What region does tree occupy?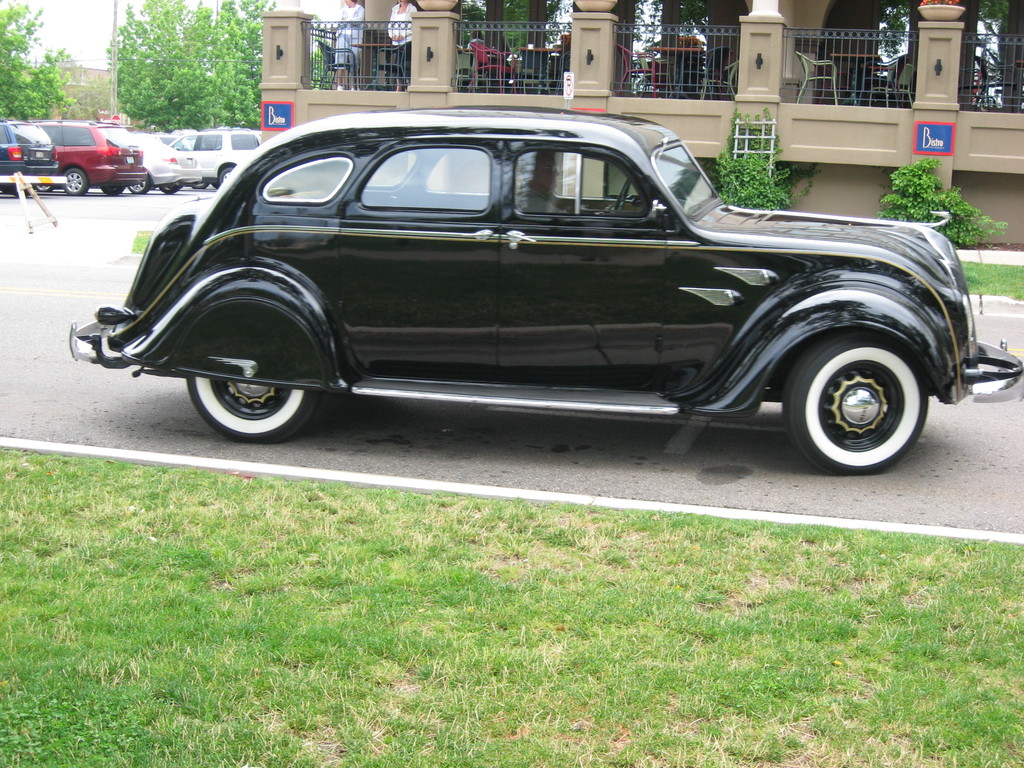
(left=109, top=0, right=209, bottom=138).
